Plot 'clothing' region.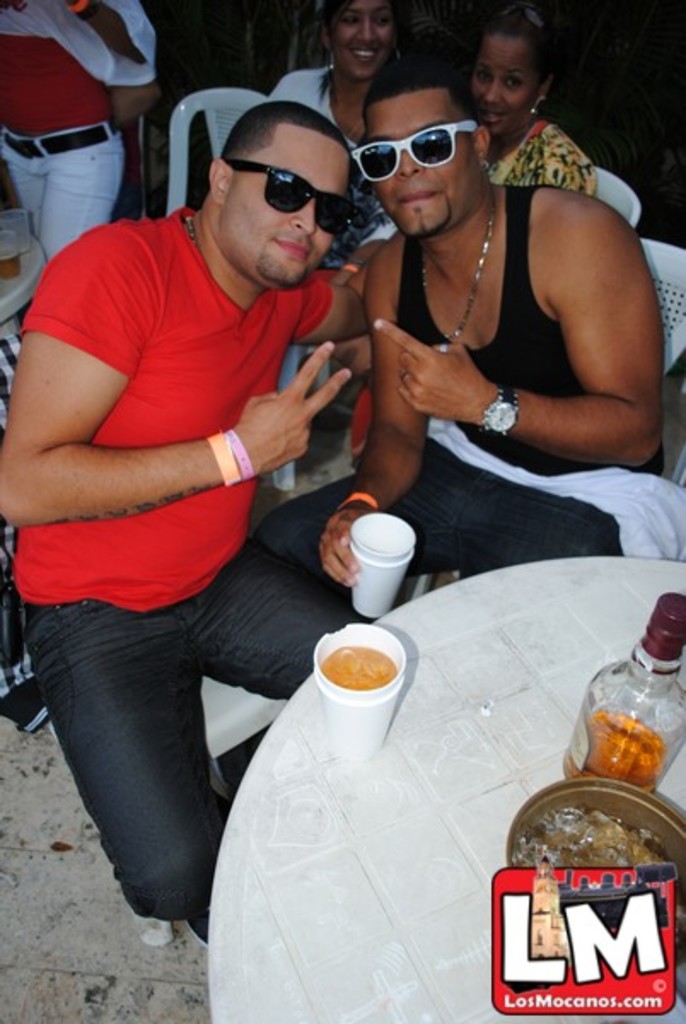
Plotted at 266/184/684/625.
